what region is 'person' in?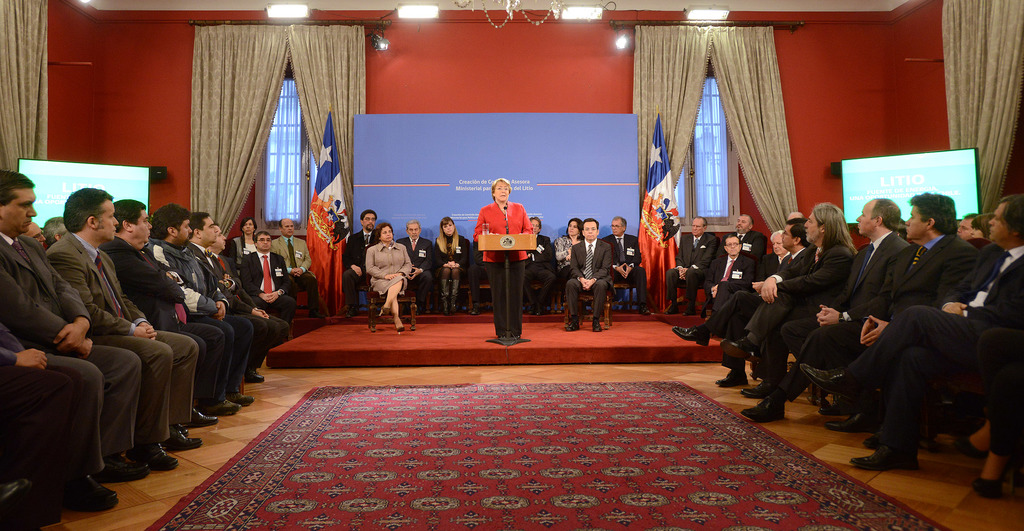
[x1=732, y1=213, x2=766, y2=264].
